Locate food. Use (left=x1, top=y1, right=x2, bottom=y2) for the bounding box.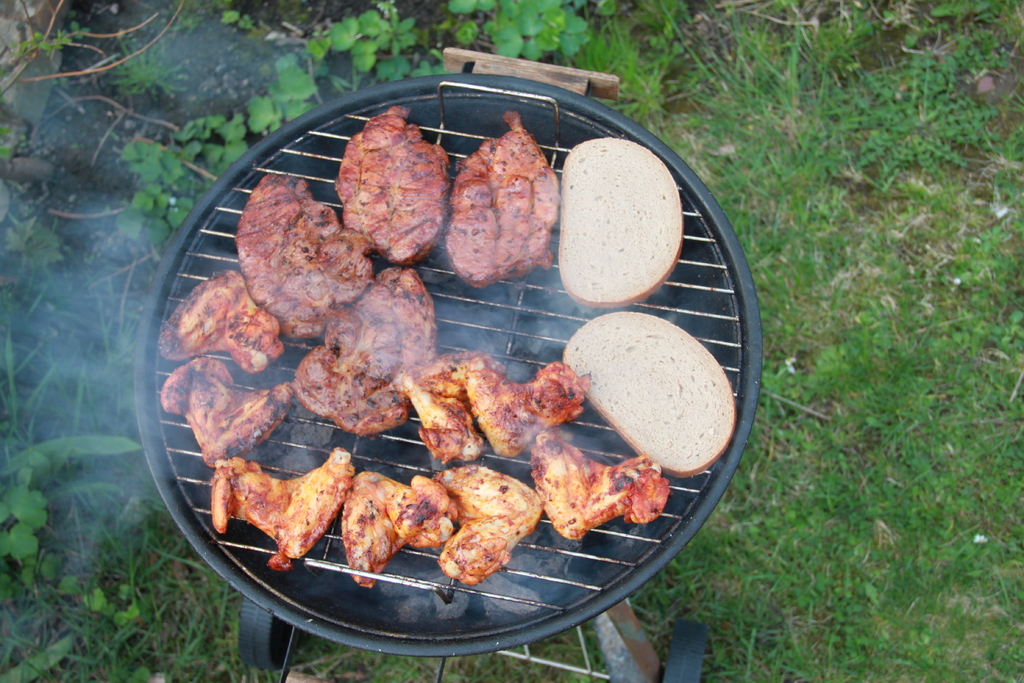
(left=563, top=310, right=735, bottom=476).
